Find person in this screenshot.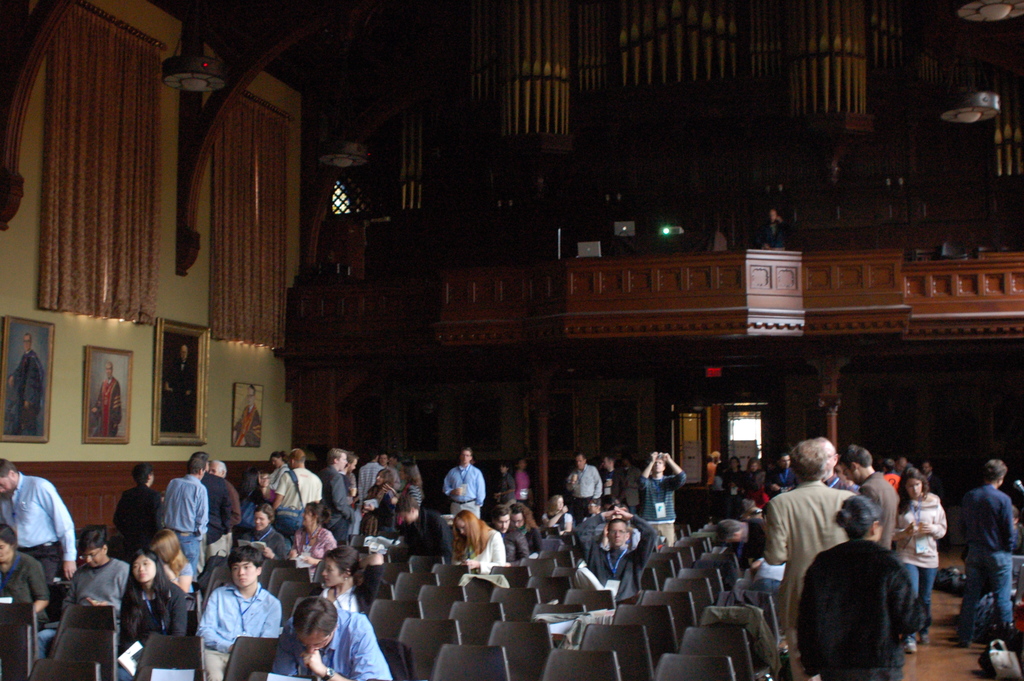
The bounding box for person is [x1=719, y1=454, x2=744, y2=495].
